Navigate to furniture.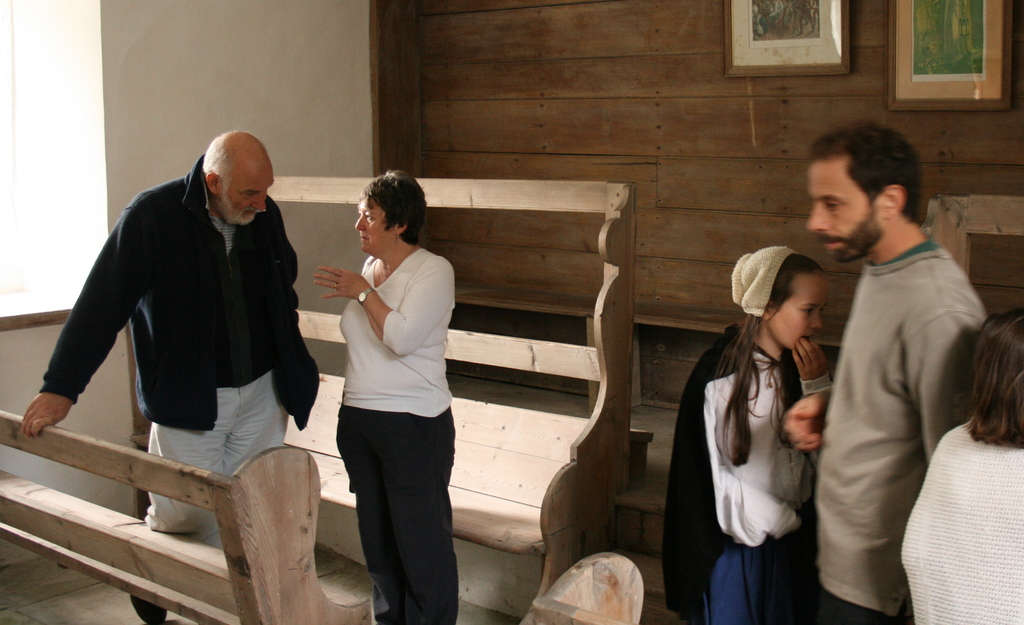
Navigation target: box=[0, 408, 347, 624].
